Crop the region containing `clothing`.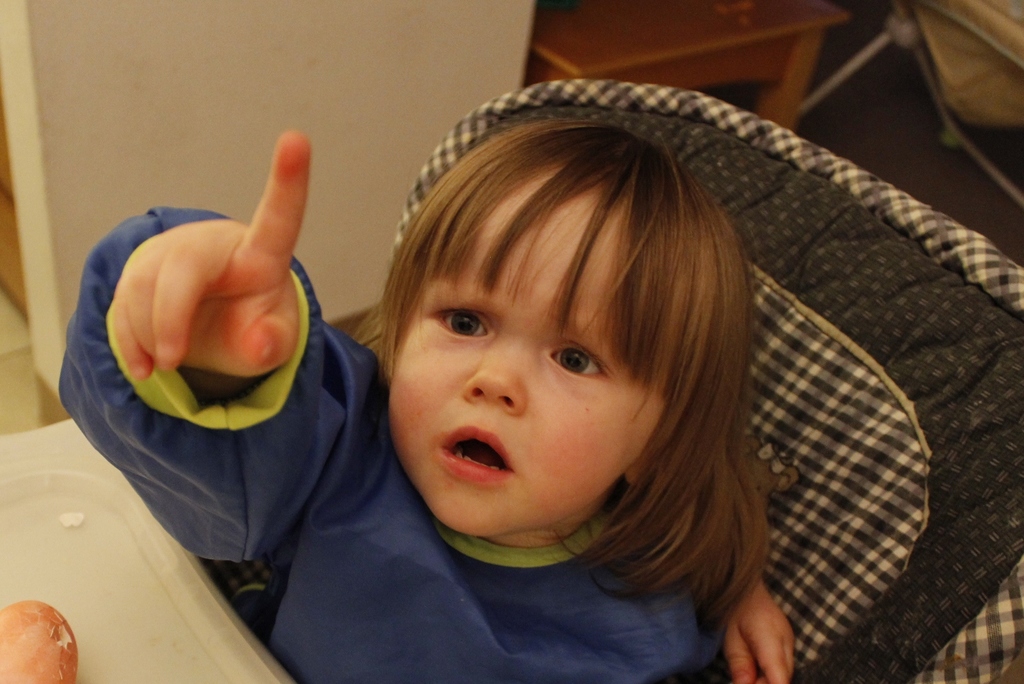
Crop region: 61/208/746/683.
